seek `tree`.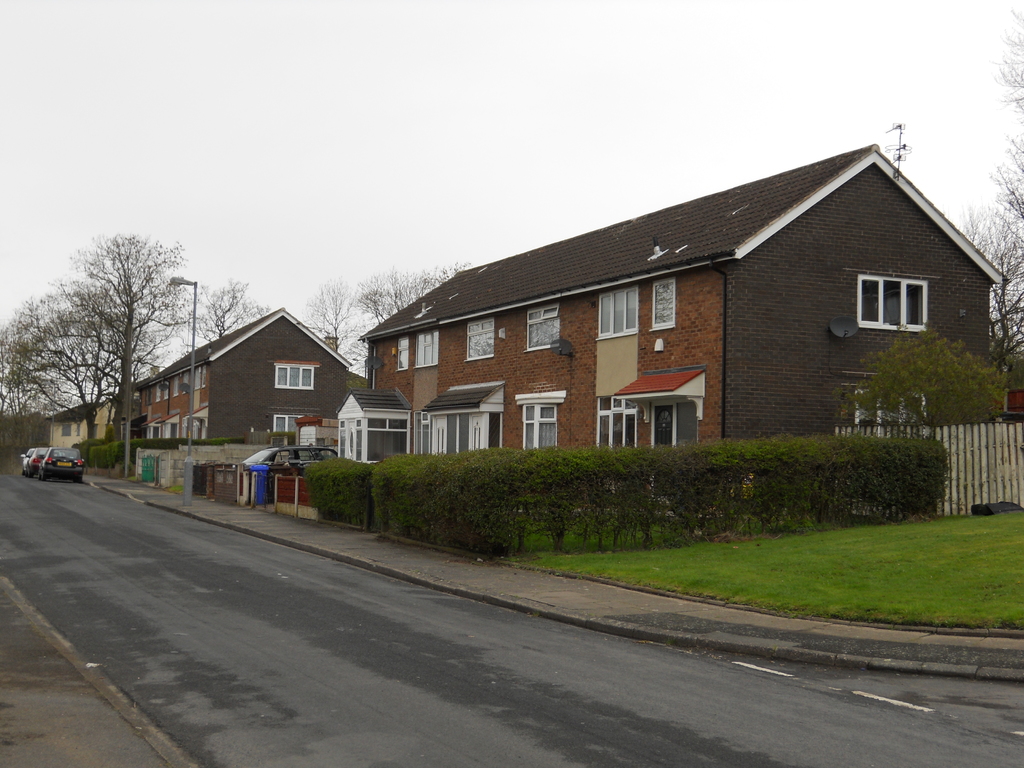
<bbox>841, 325, 1016, 426</bbox>.
